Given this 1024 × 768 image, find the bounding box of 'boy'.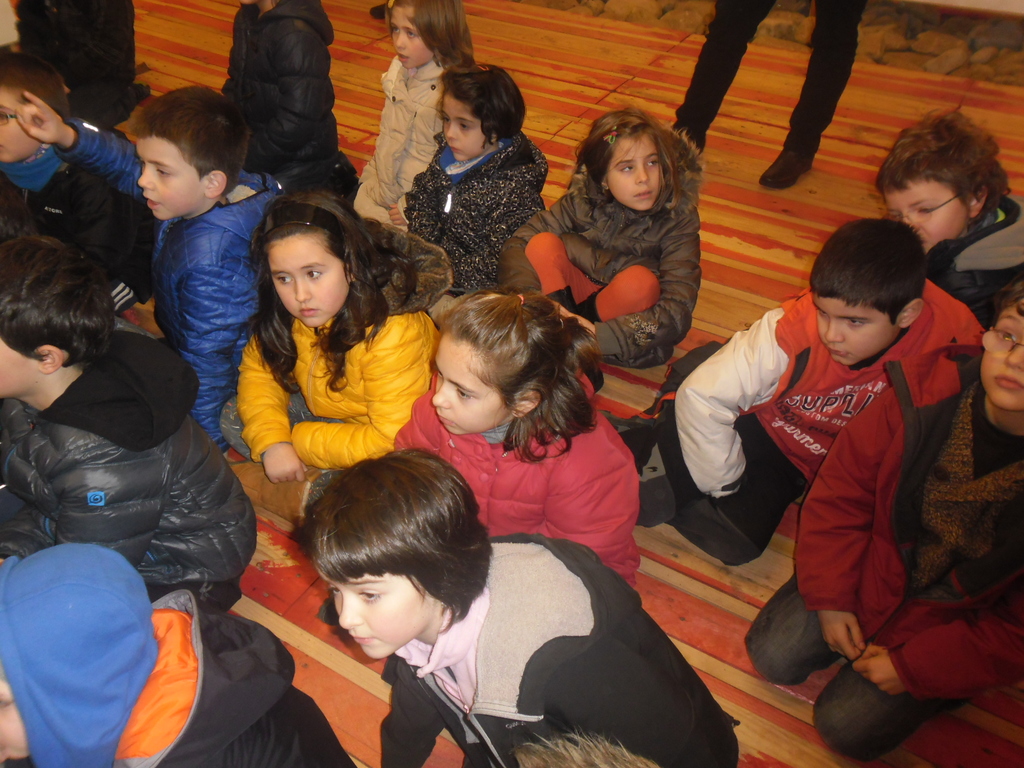
Rect(863, 100, 1023, 318).
